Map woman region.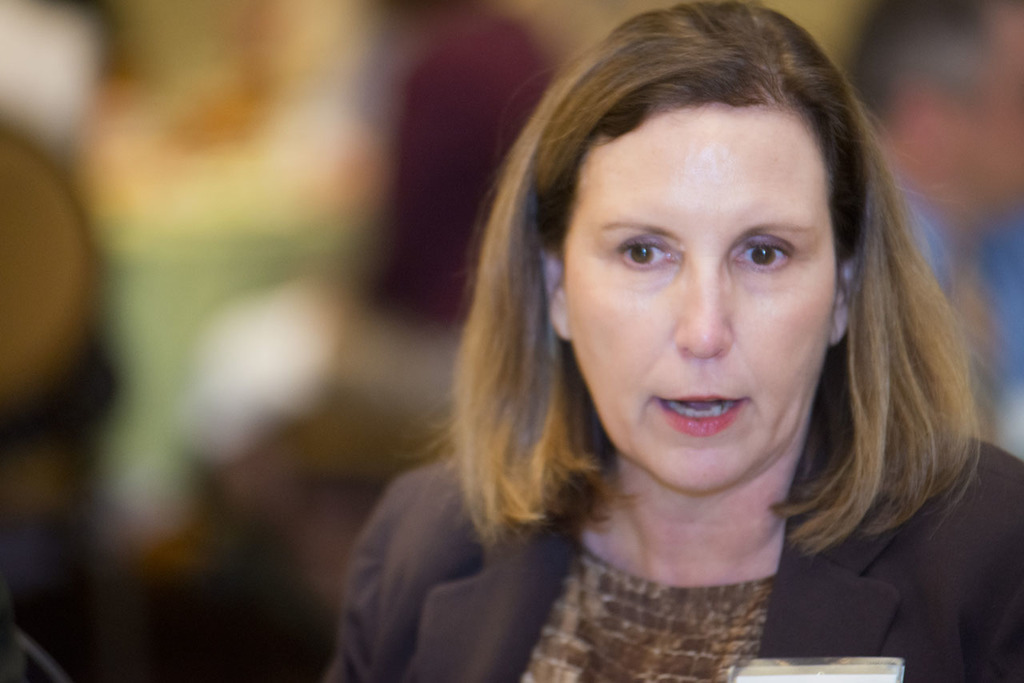
Mapped to rect(297, 42, 996, 668).
